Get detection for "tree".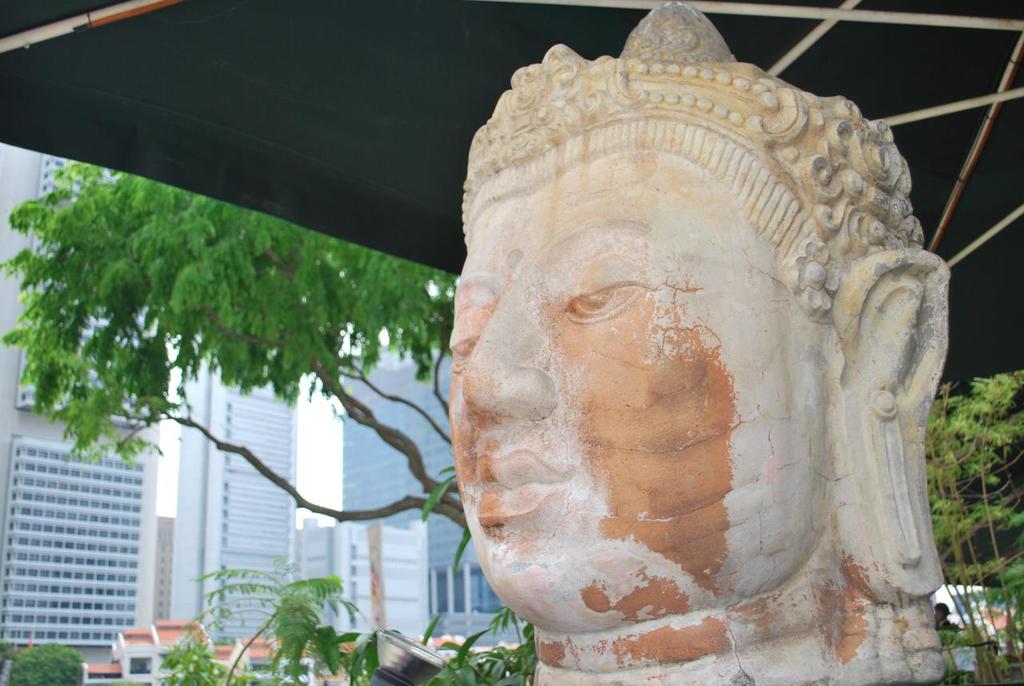
Detection: 919, 363, 1023, 685.
